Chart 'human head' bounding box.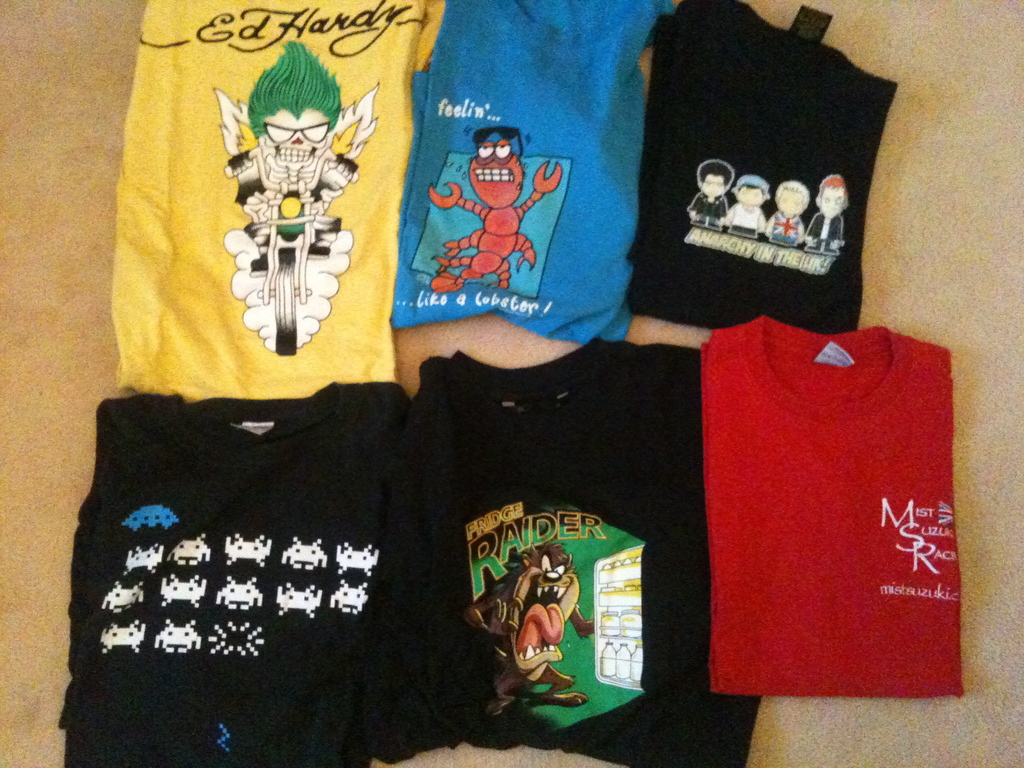
Charted: bbox(816, 173, 851, 216).
